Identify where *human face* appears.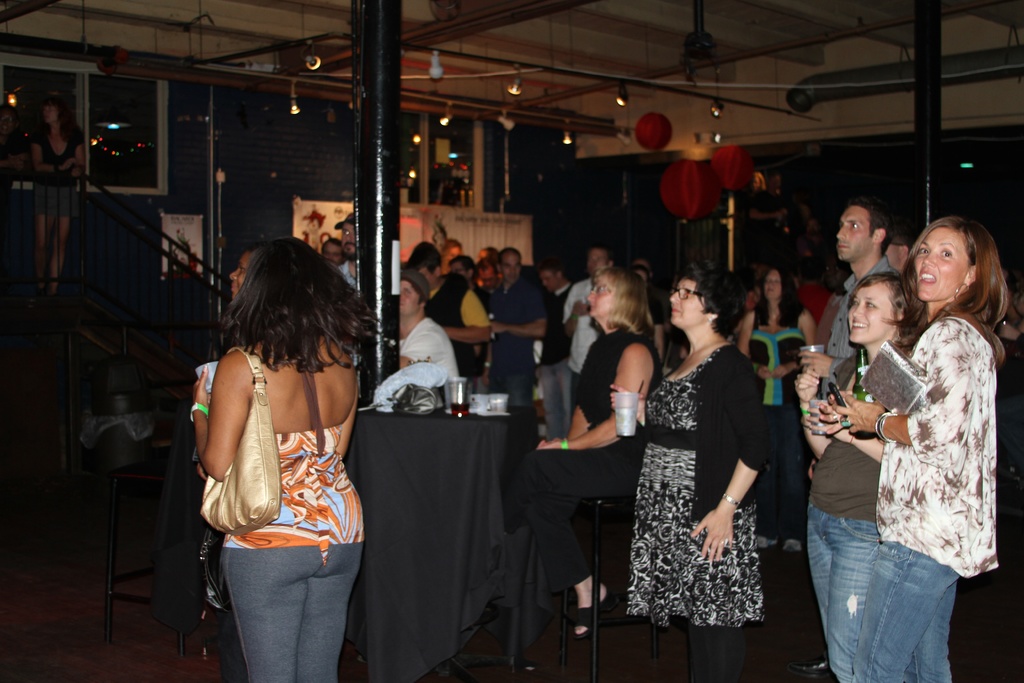
Appears at Rect(591, 248, 611, 274).
